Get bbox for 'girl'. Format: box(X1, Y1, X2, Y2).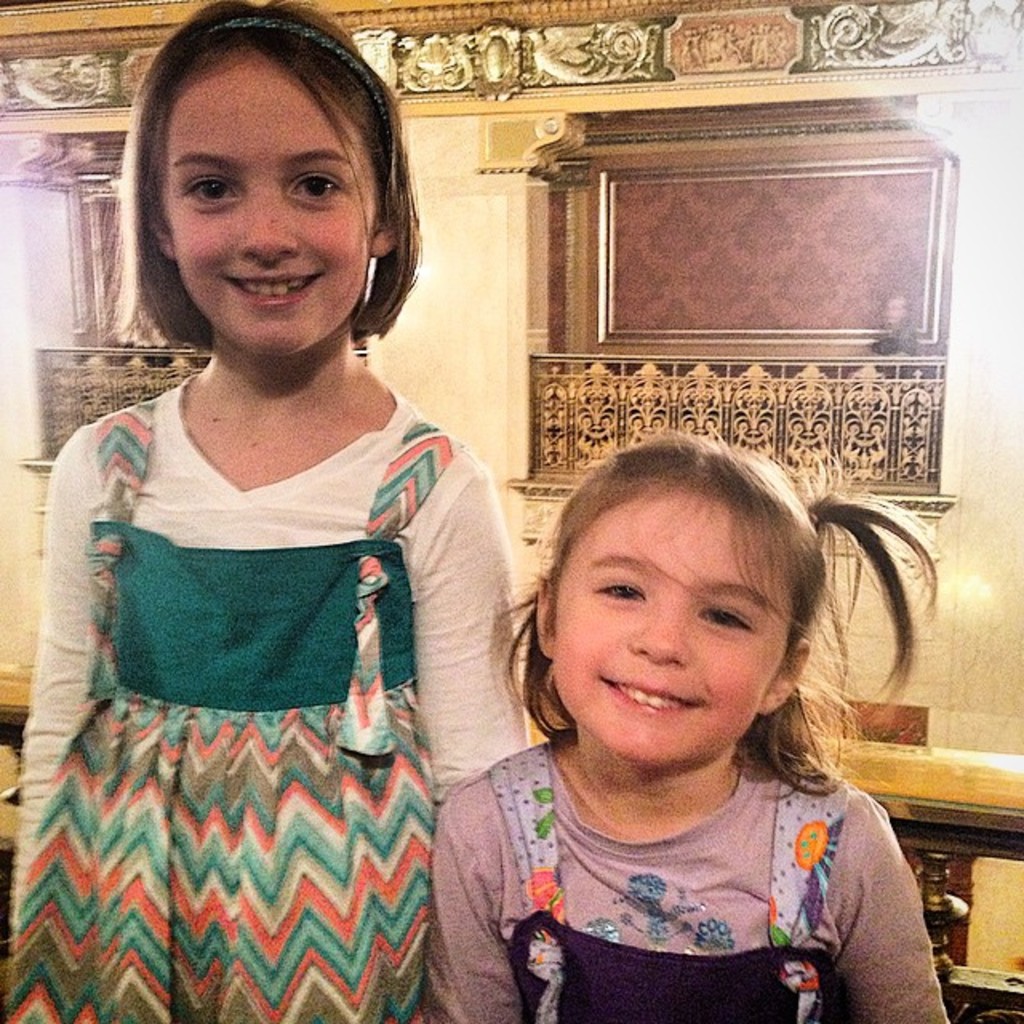
box(0, 0, 530, 1022).
